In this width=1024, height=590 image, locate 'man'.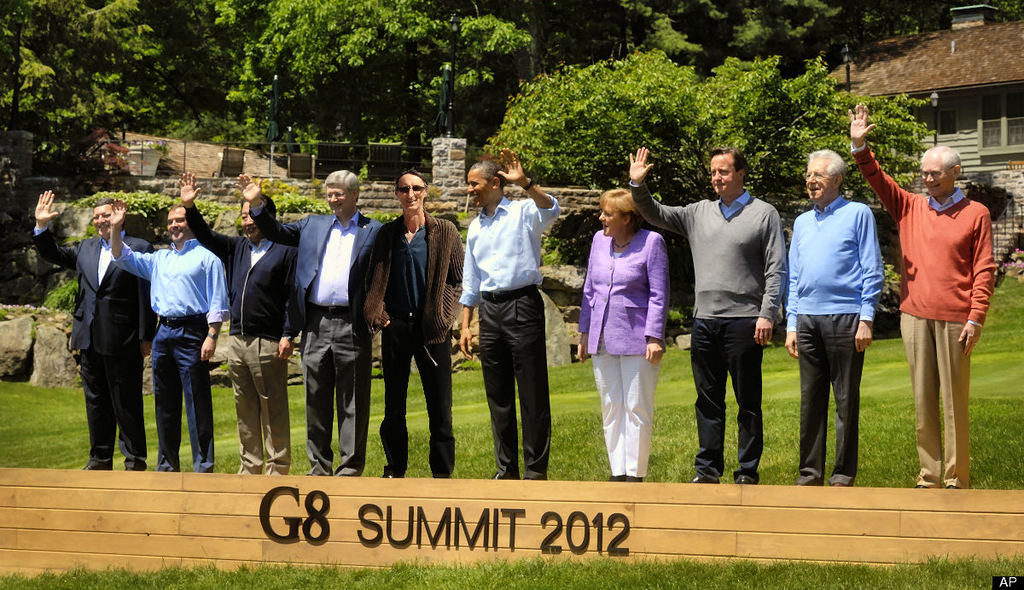
Bounding box: 232, 159, 384, 478.
